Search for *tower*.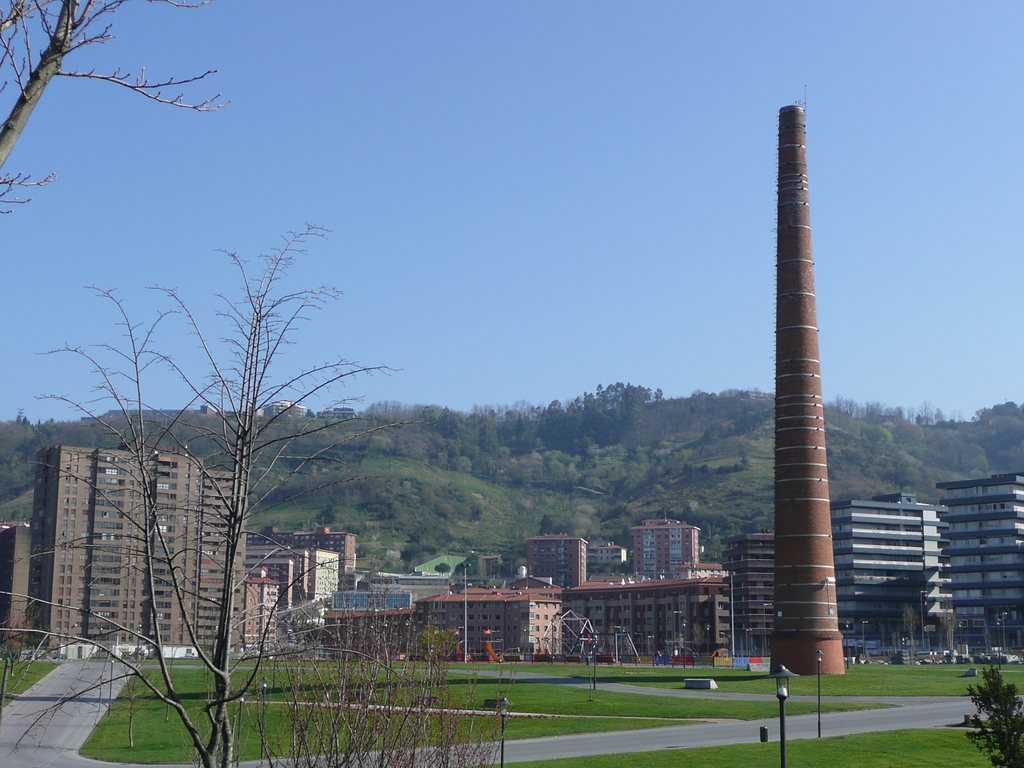
Found at bbox=[242, 528, 360, 598].
